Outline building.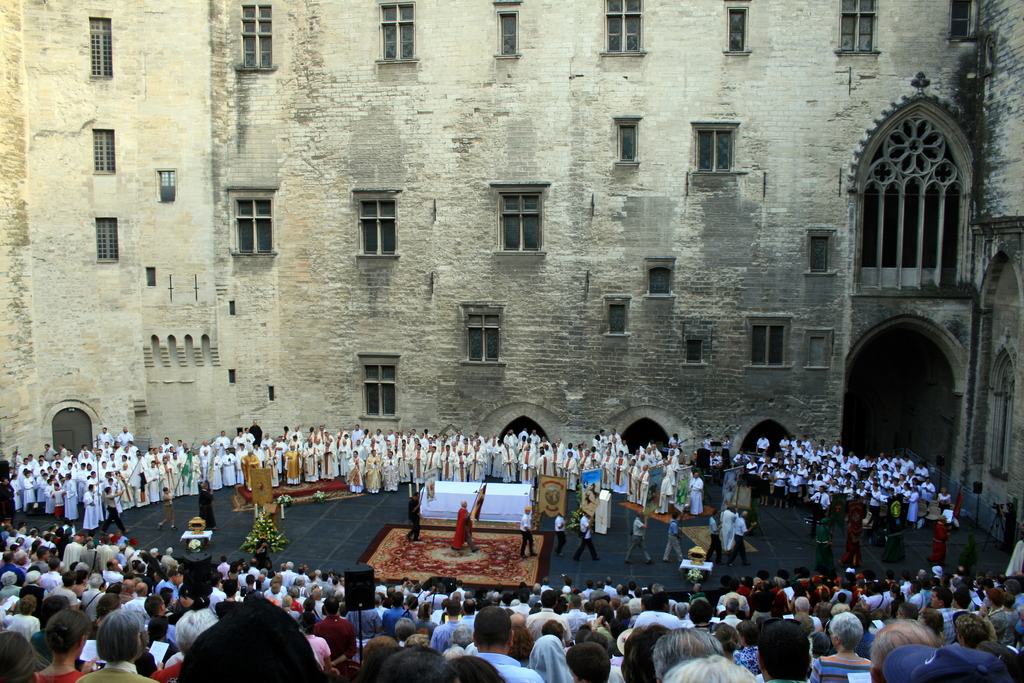
Outline: 0:0:1023:540.
